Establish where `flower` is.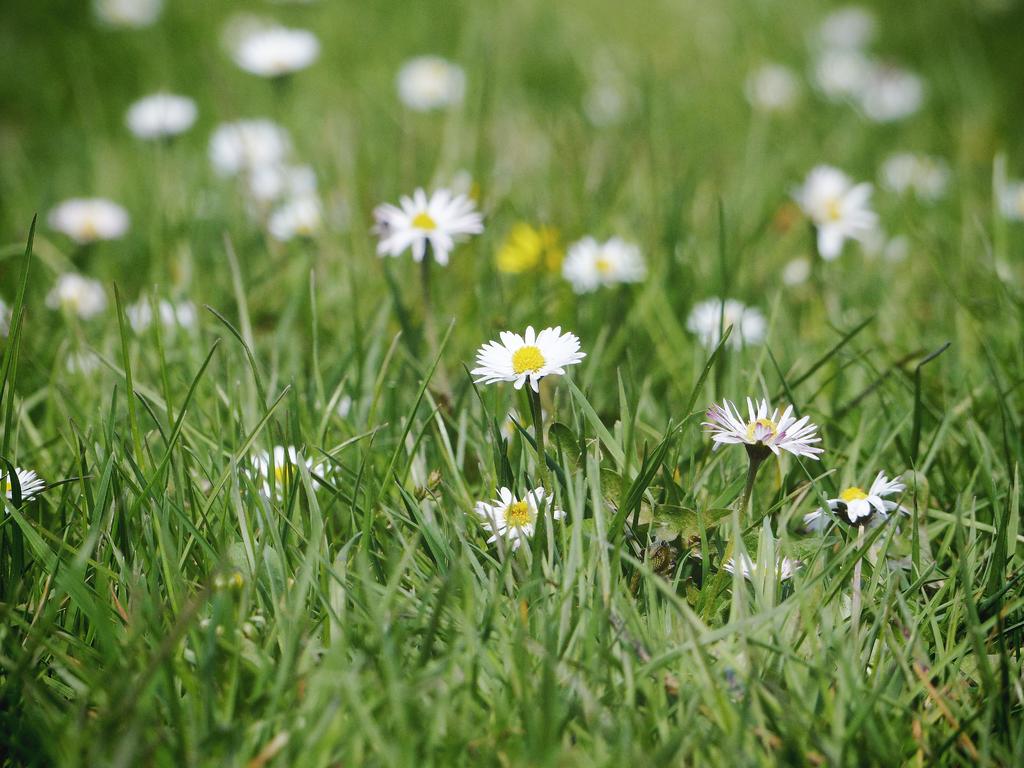
Established at [719, 549, 805, 598].
